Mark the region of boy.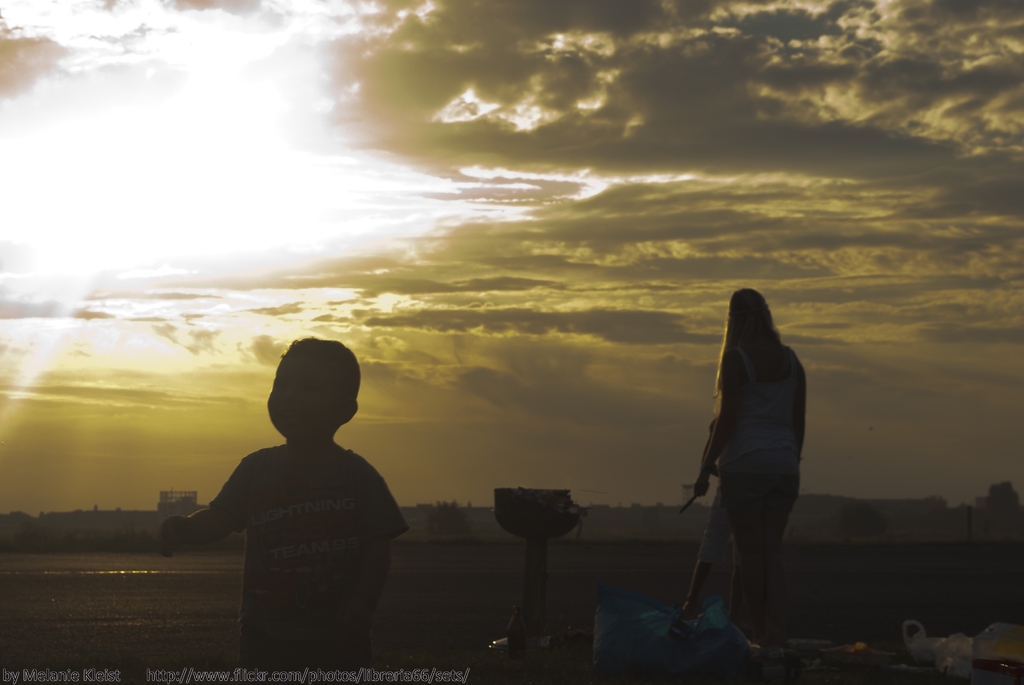
Region: 168/338/420/643.
